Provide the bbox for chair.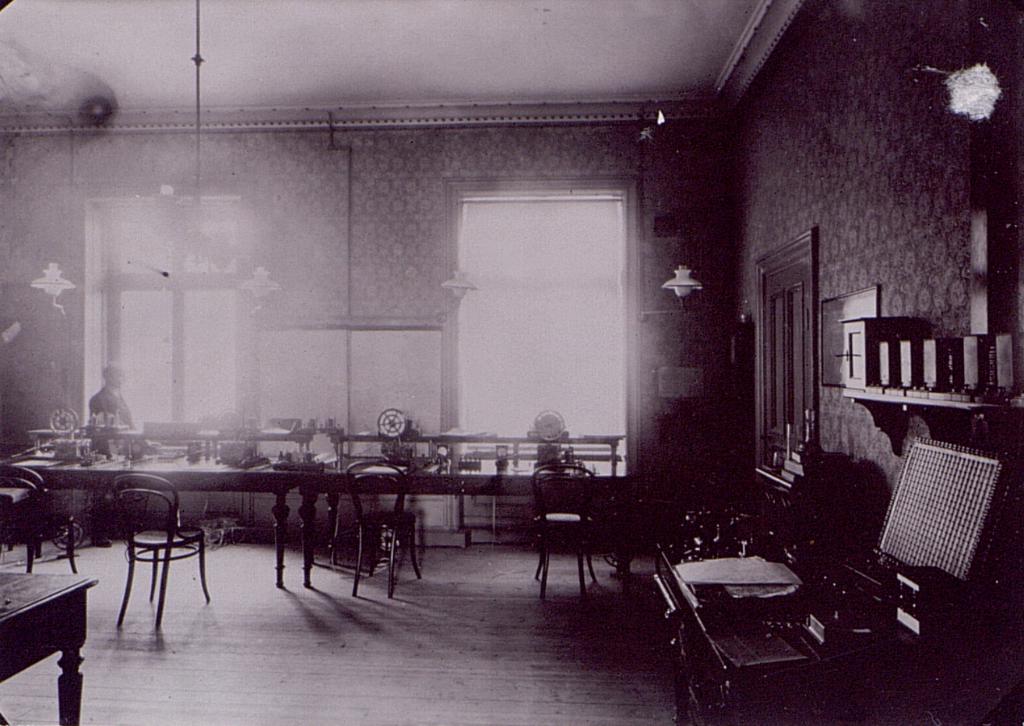
detection(0, 465, 79, 573).
